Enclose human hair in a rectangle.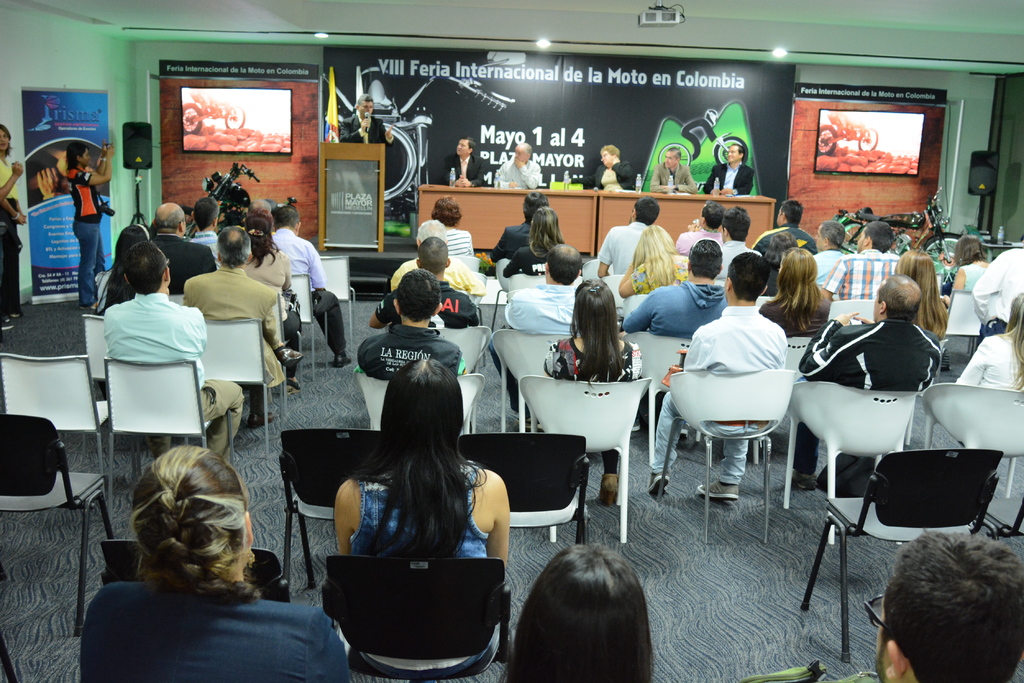
<bbox>689, 239, 723, 280</bbox>.
